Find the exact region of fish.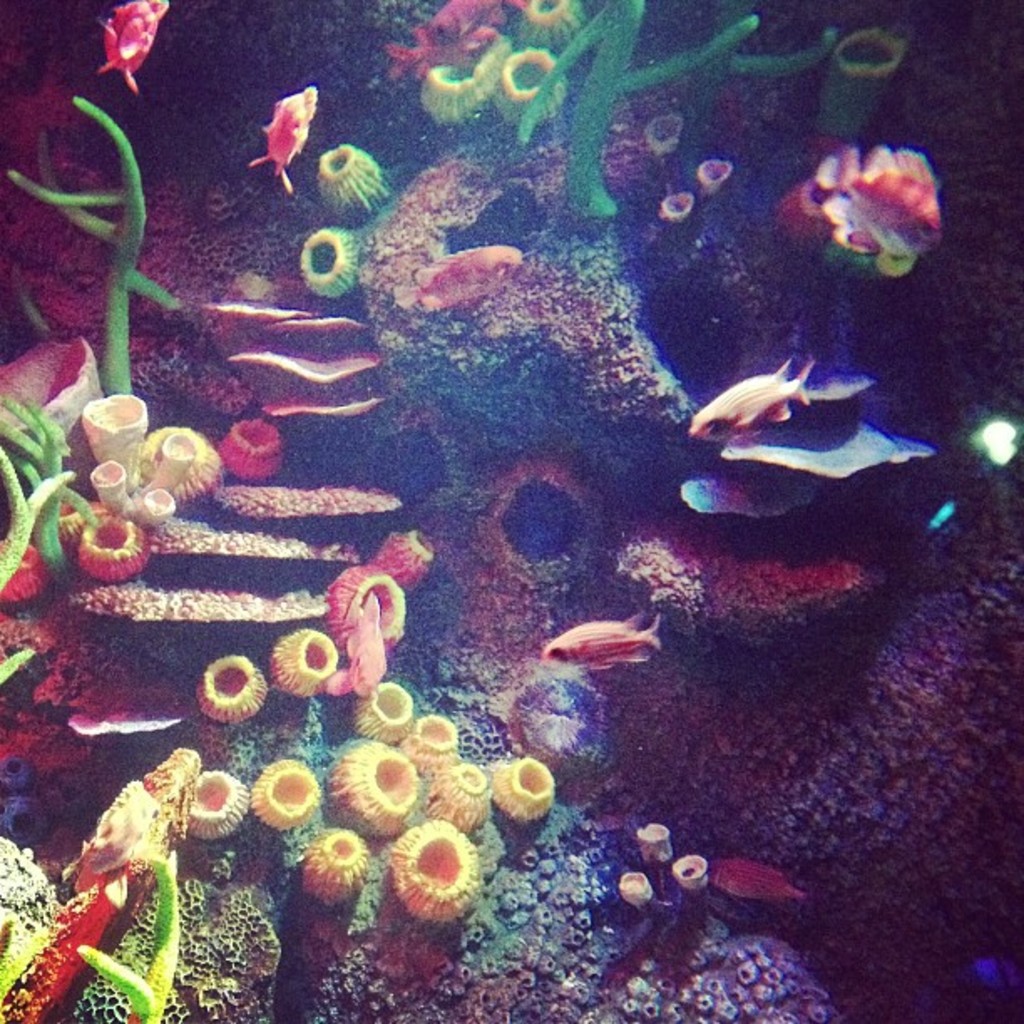
Exact region: Rect(246, 82, 316, 187).
